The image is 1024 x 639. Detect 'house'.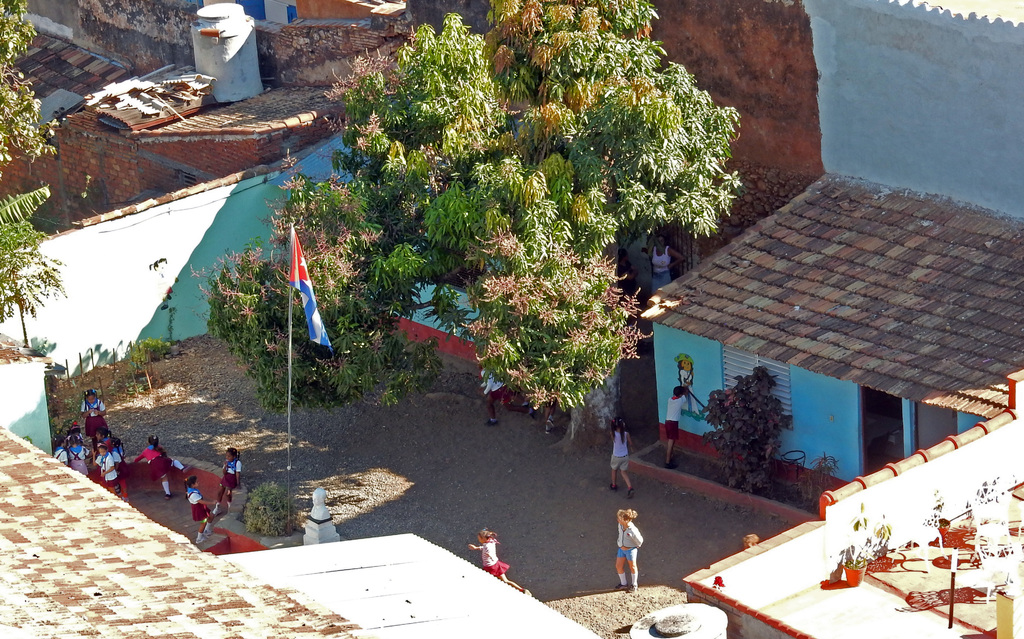
Detection: locate(0, 331, 61, 455).
